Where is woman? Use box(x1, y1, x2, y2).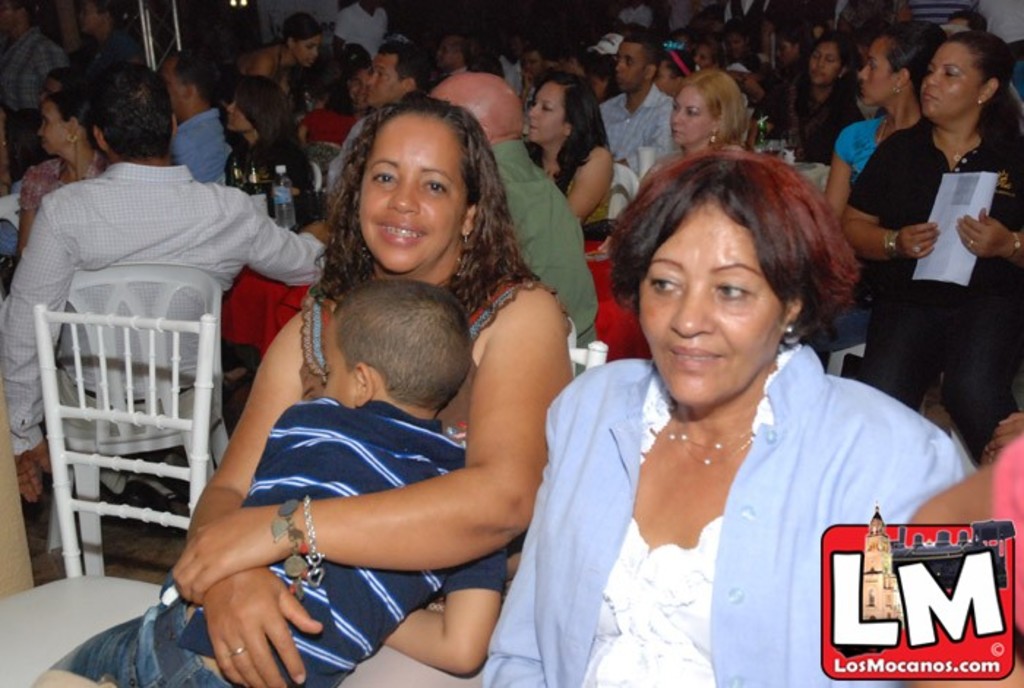
box(487, 107, 935, 682).
